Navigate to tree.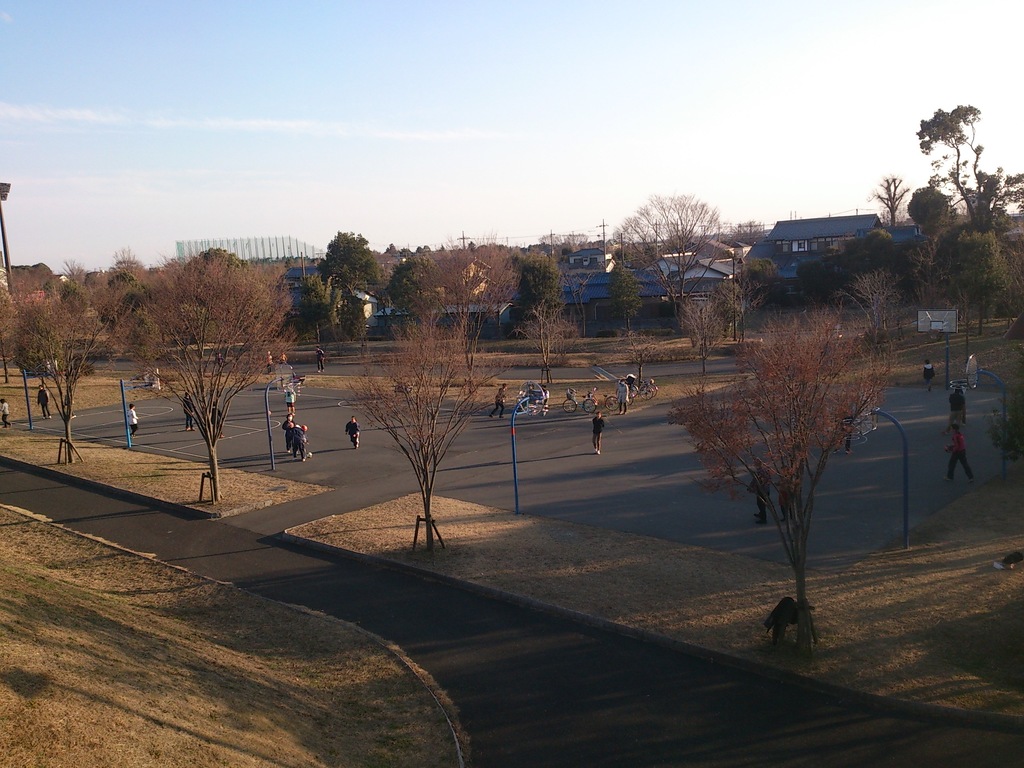
Navigation target: (left=417, top=247, right=420, bottom=253).
